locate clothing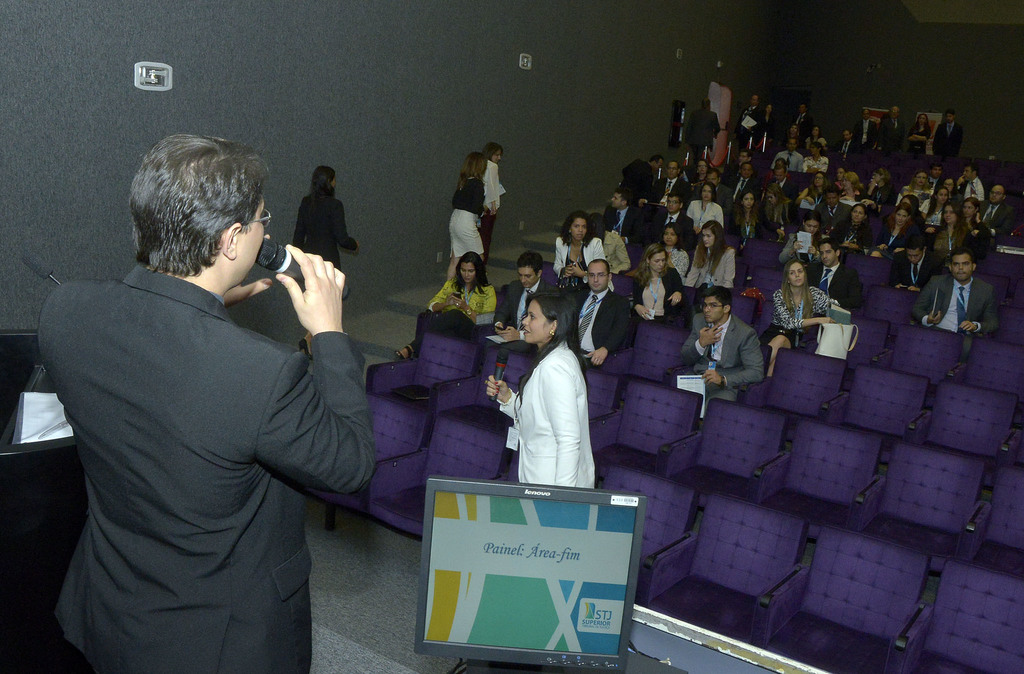
bbox=(598, 202, 645, 266)
